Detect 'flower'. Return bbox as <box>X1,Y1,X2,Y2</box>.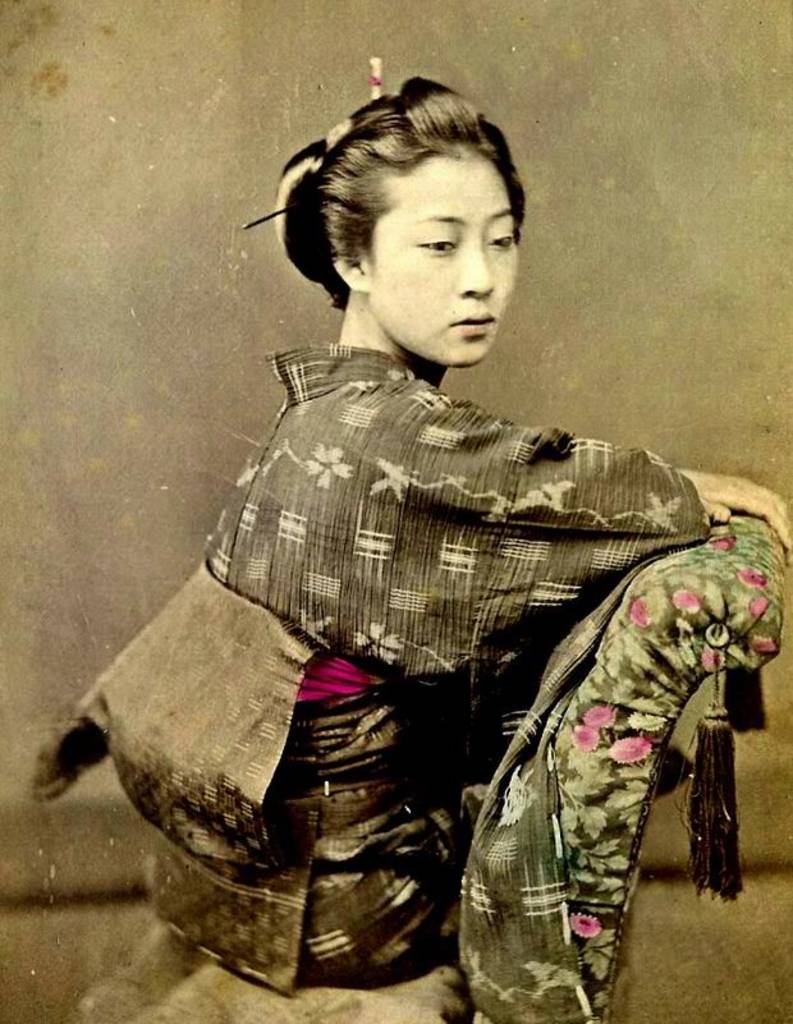
<box>746,596,770,626</box>.
